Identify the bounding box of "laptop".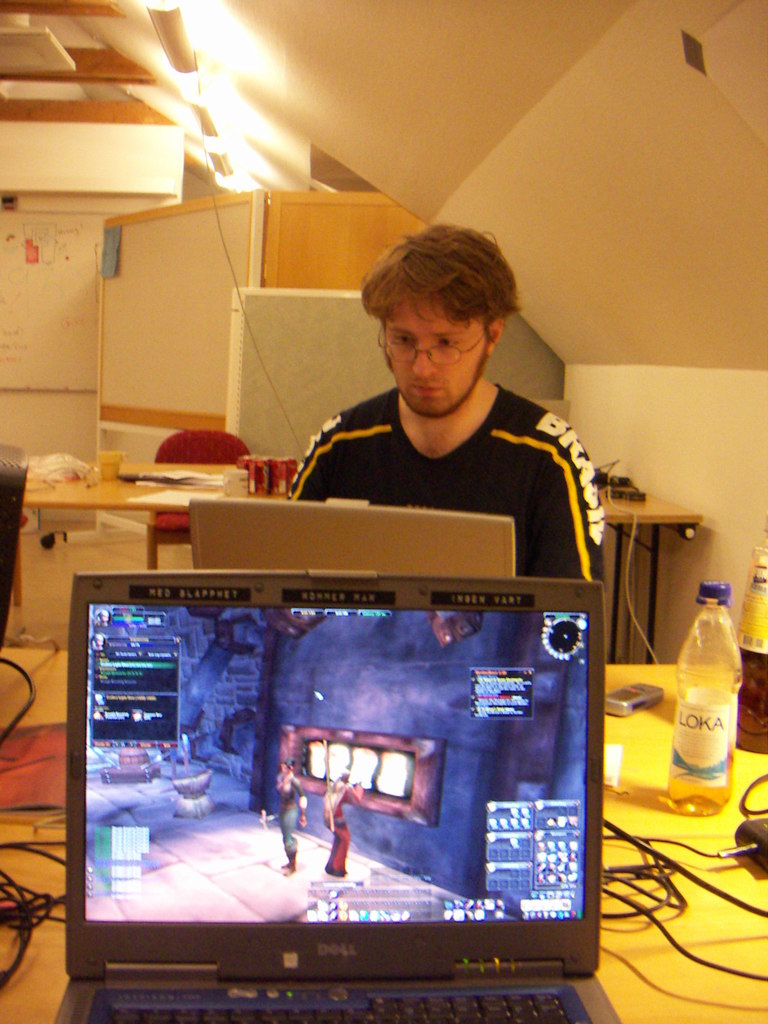
[x1=188, y1=497, x2=517, y2=581].
